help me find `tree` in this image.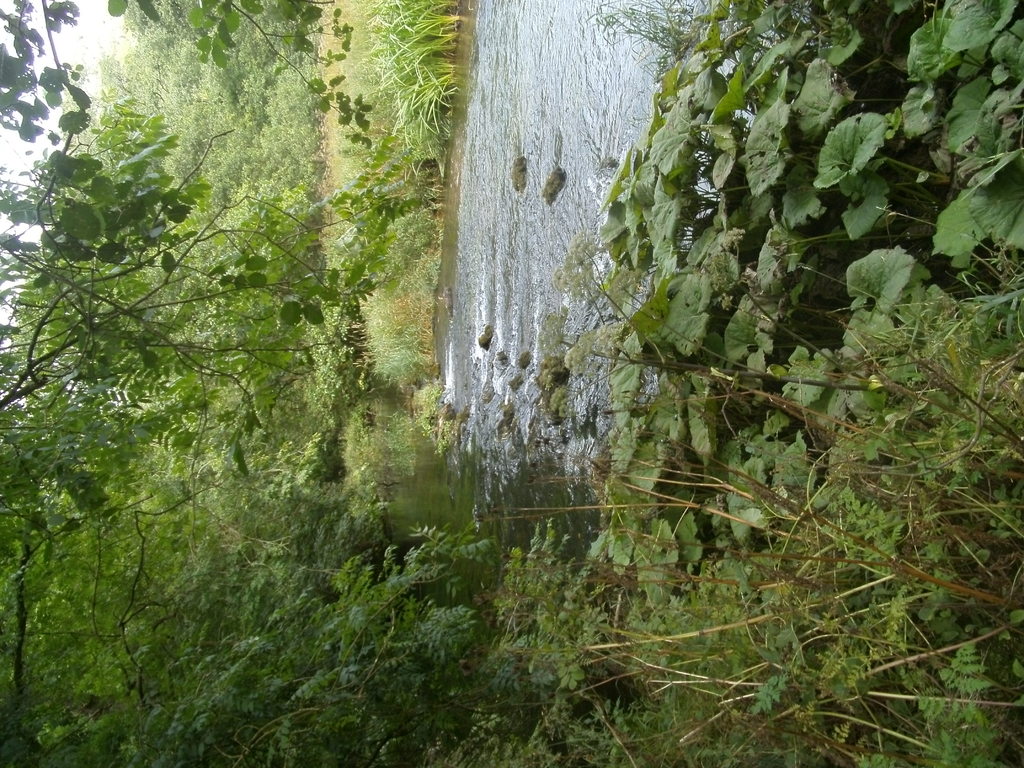
Found it: 0,0,369,265.
